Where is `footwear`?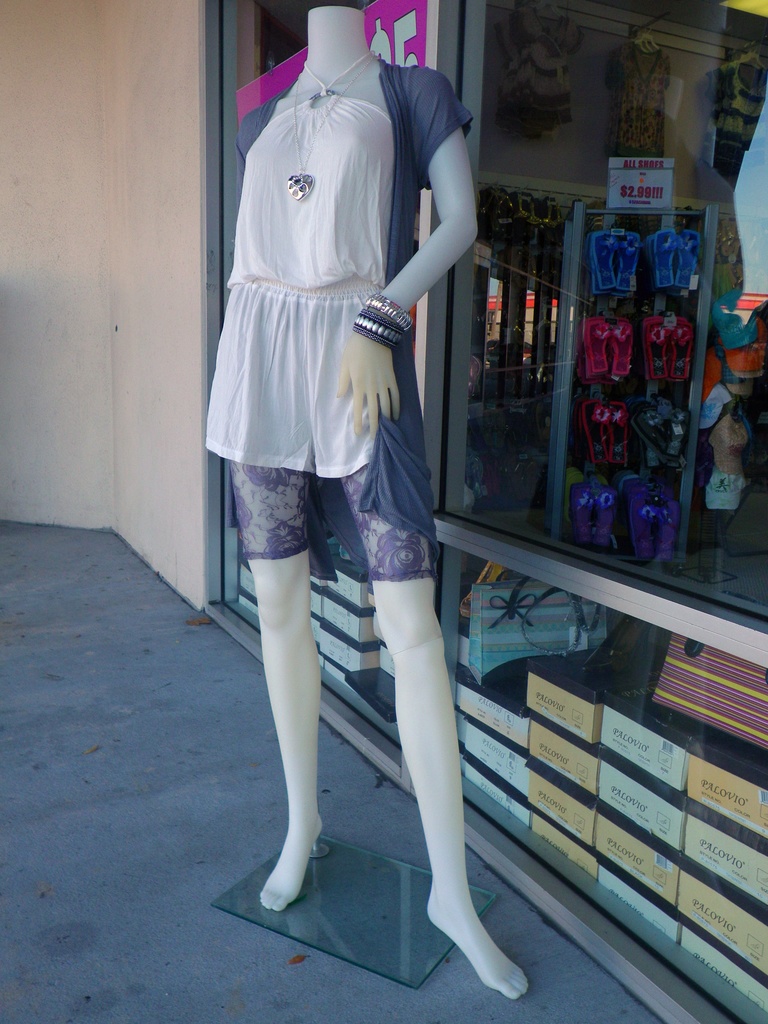
bbox=[648, 322, 669, 380].
